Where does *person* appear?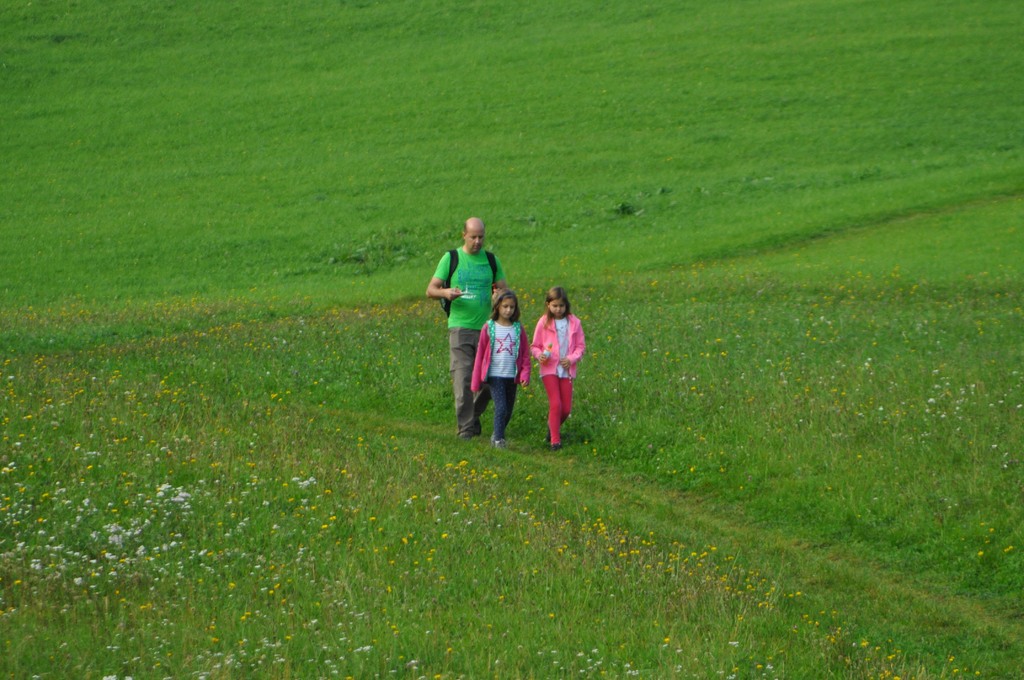
Appears at (x1=525, y1=287, x2=588, y2=452).
